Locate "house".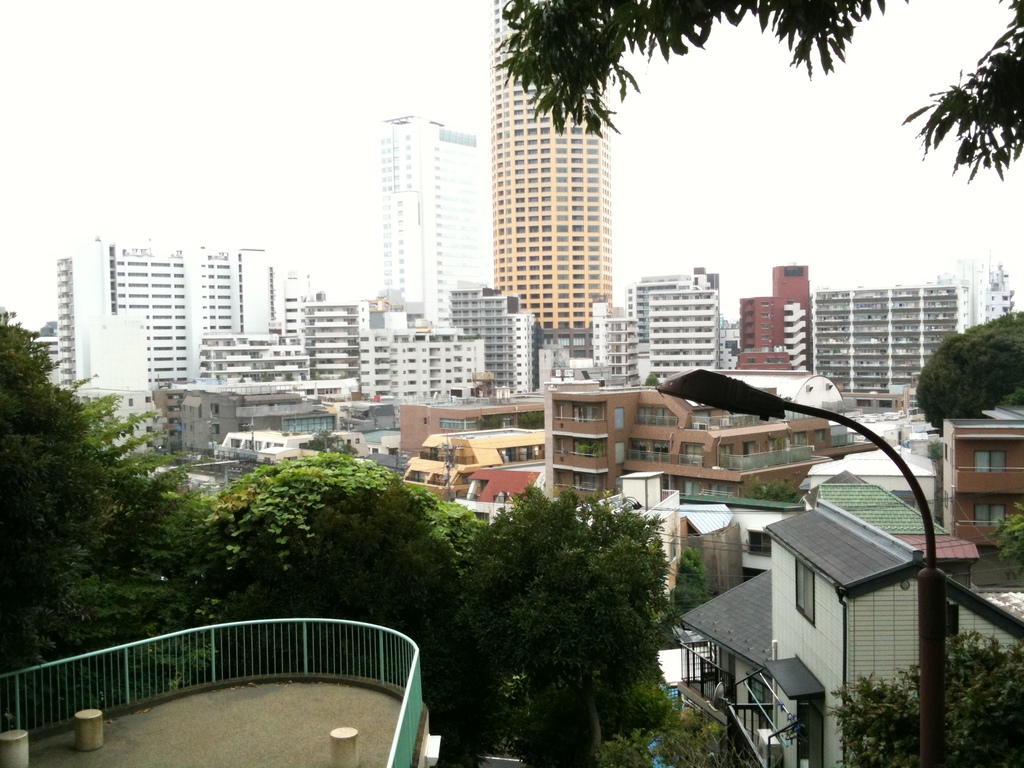
Bounding box: x1=370 y1=110 x2=495 y2=326.
